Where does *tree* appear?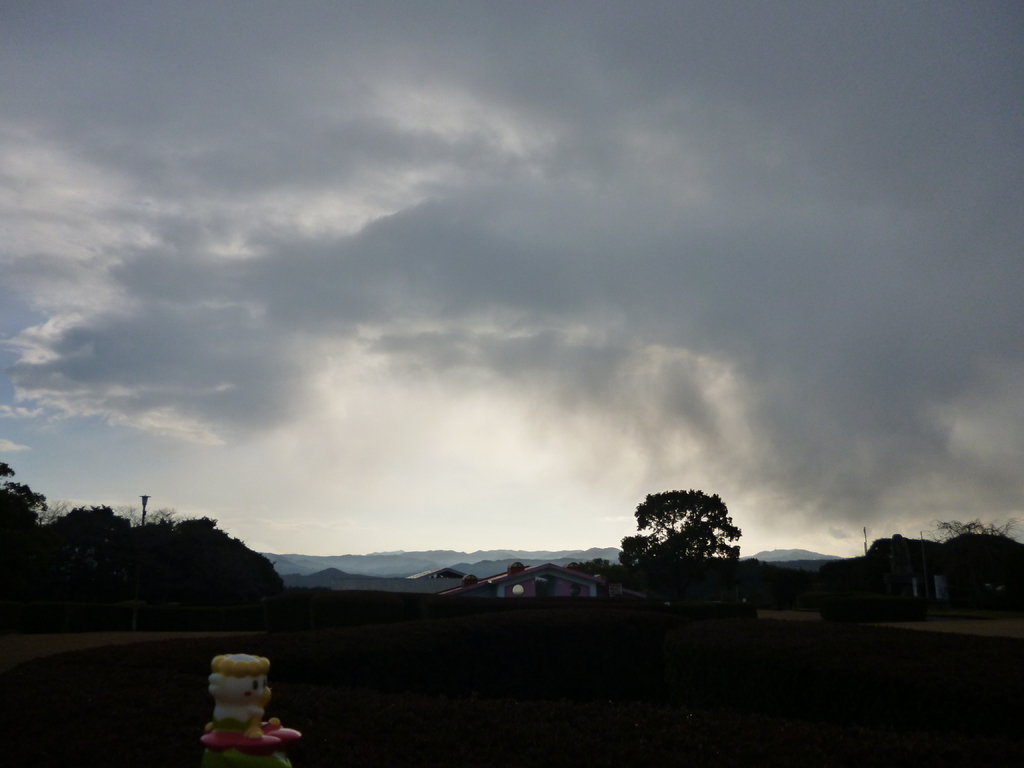
Appears at x1=932, y1=515, x2=1023, y2=593.
